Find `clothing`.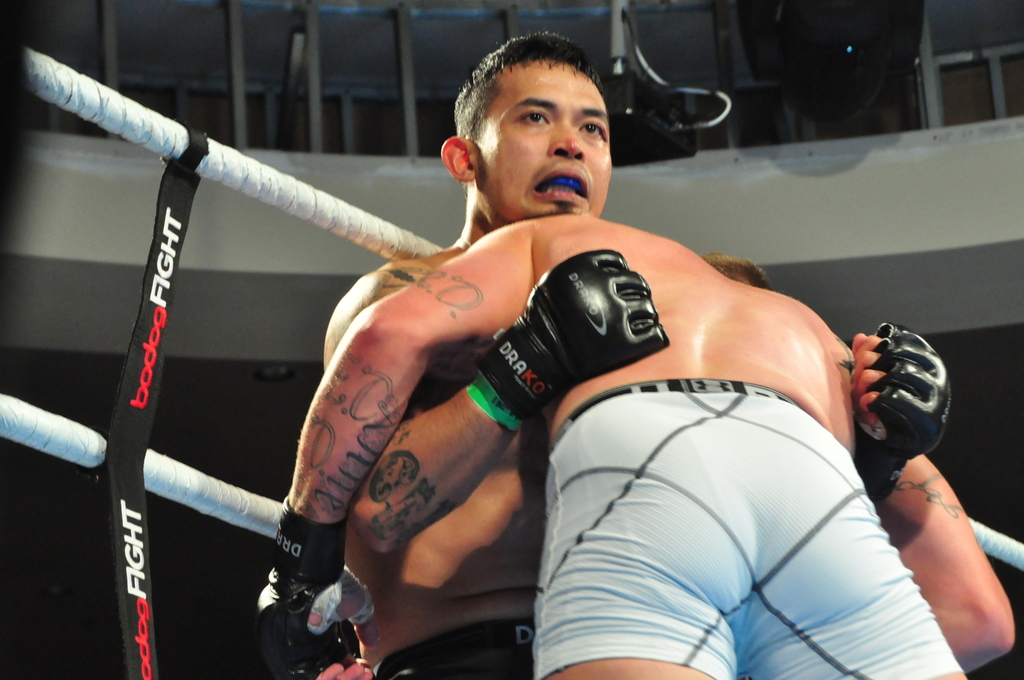
BBox(369, 617, 535, 679).
